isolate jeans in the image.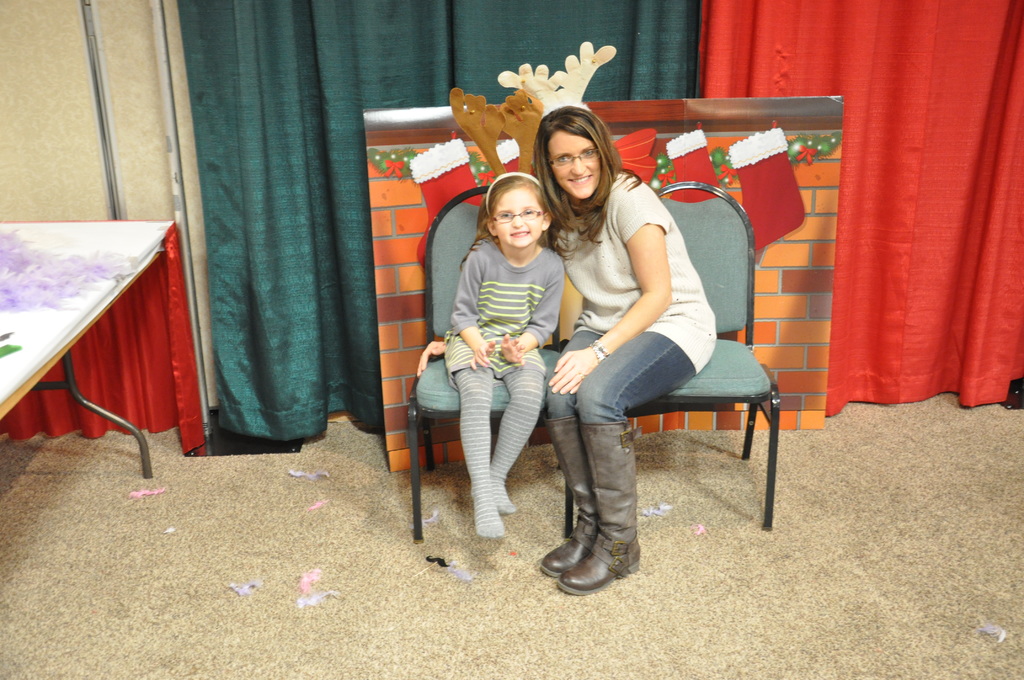
Isolated region: x1=541 y1=311 x2=691 y2=433.
